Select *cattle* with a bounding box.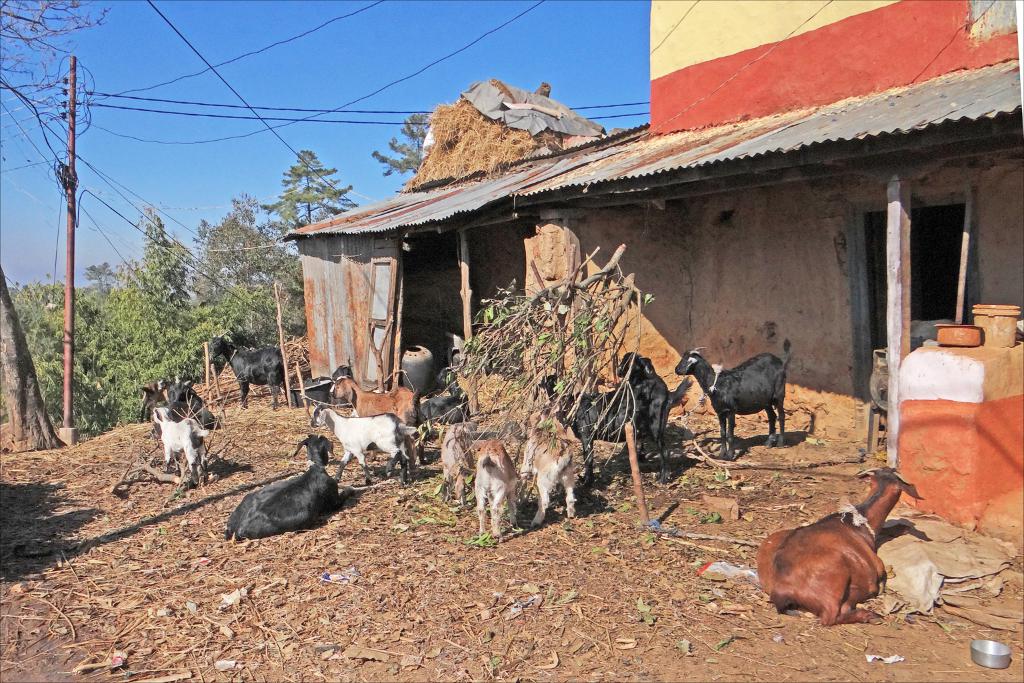
[331,377,423,473].
